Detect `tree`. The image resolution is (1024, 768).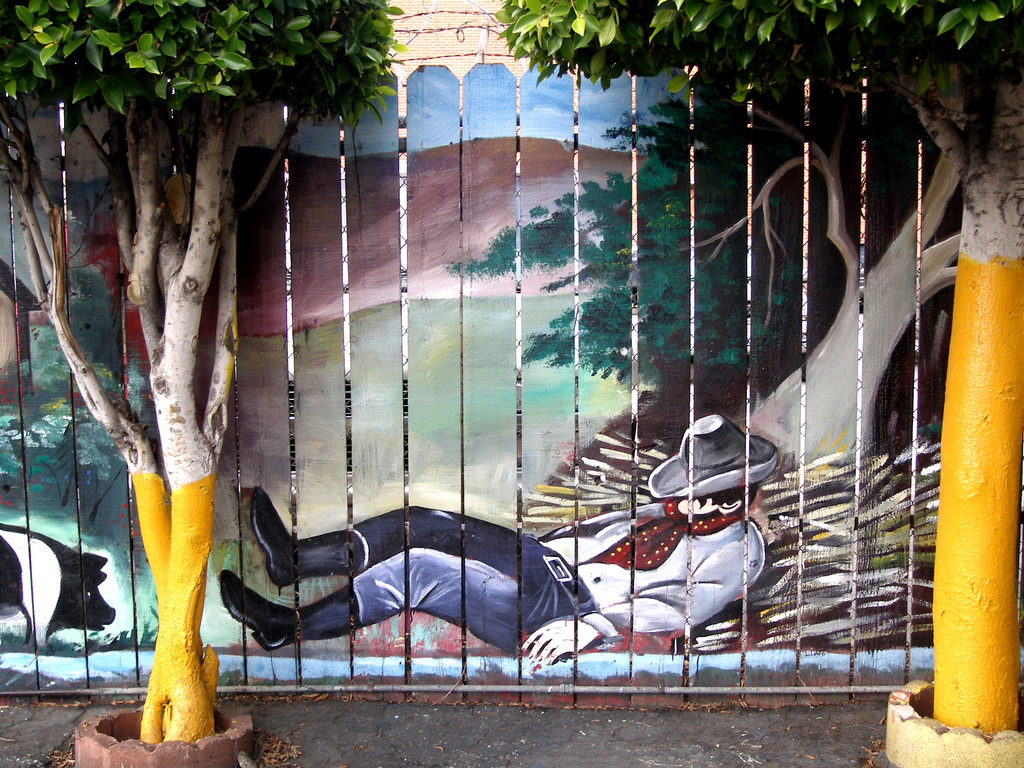
bbox=[440, 82, 964, 470].
